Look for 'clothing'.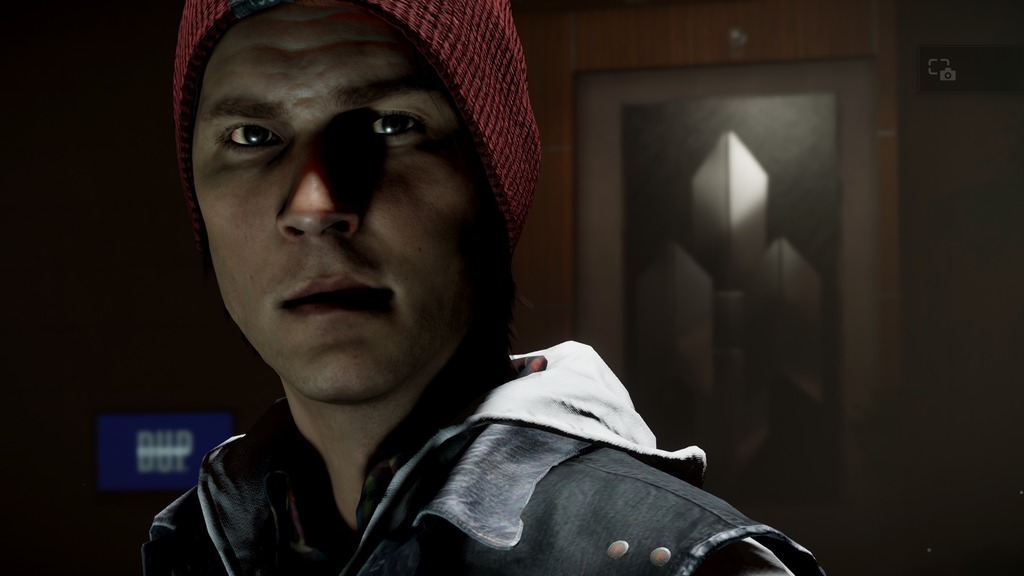
Found: (145,342,836,575).
